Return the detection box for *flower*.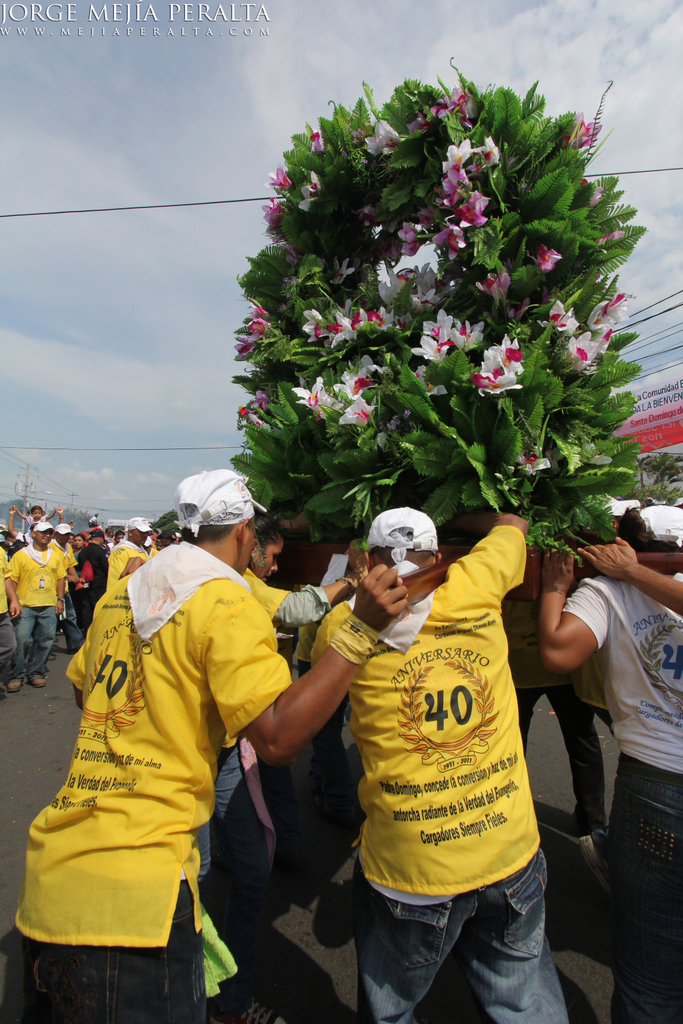
box=[561, 111, 600, 150].
